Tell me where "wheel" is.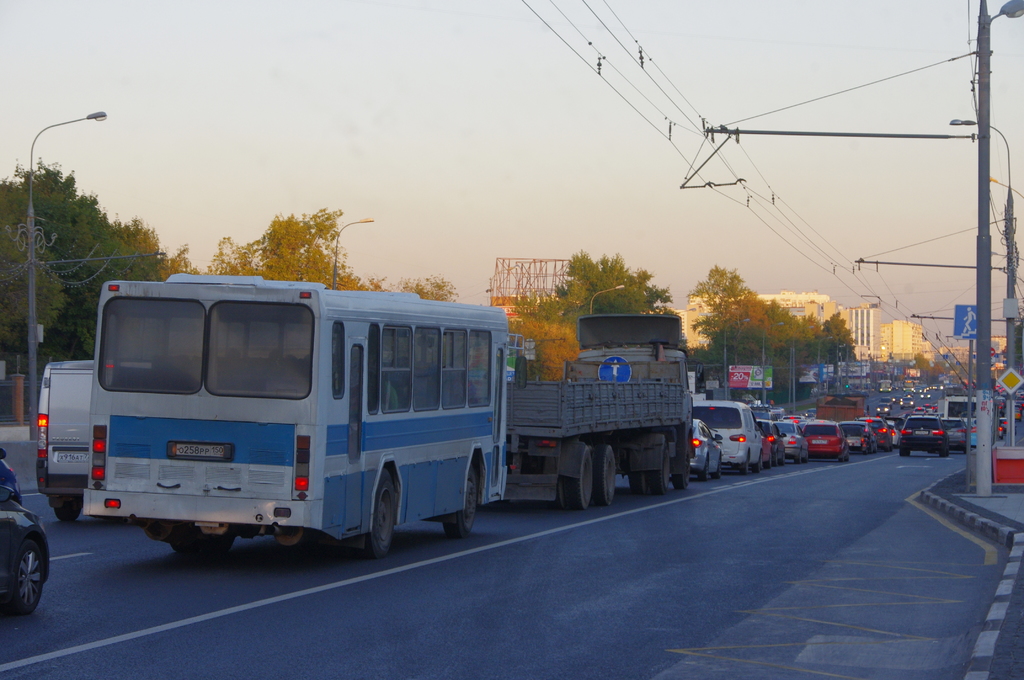
"wheel" is at 715/461/724/478.
